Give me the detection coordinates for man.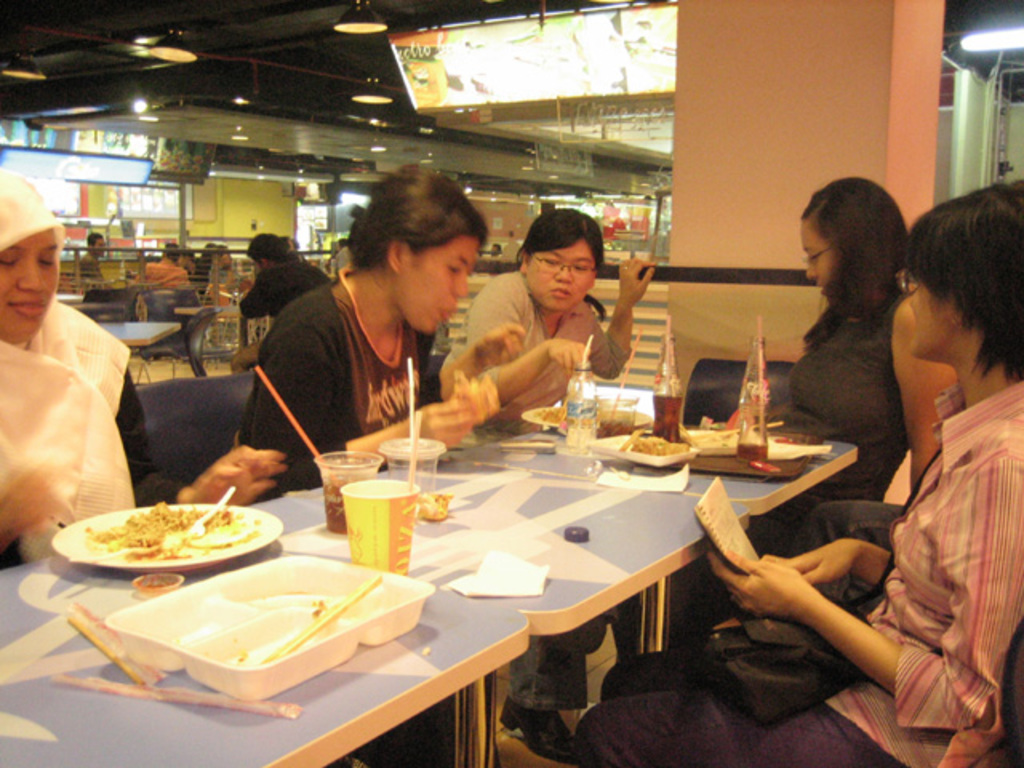
{"left": 136, "top": 243, "right": 181, "bottom": 302}.
